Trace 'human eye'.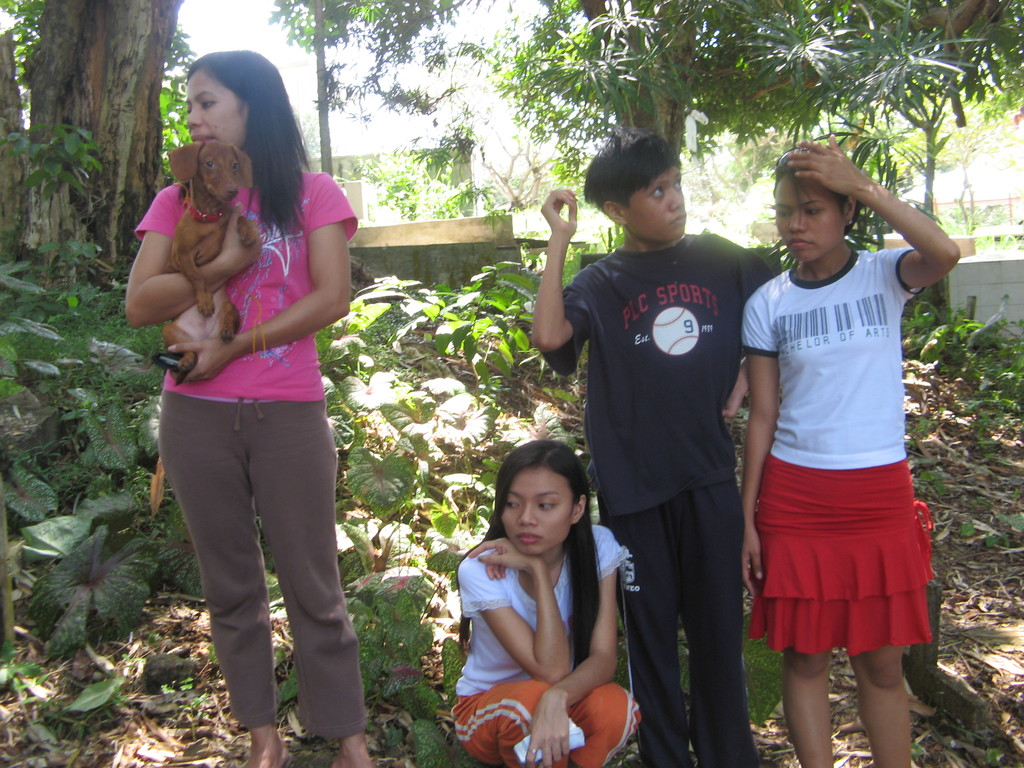
Traced to x1=198 y1=98 x2=219 y2=108.
